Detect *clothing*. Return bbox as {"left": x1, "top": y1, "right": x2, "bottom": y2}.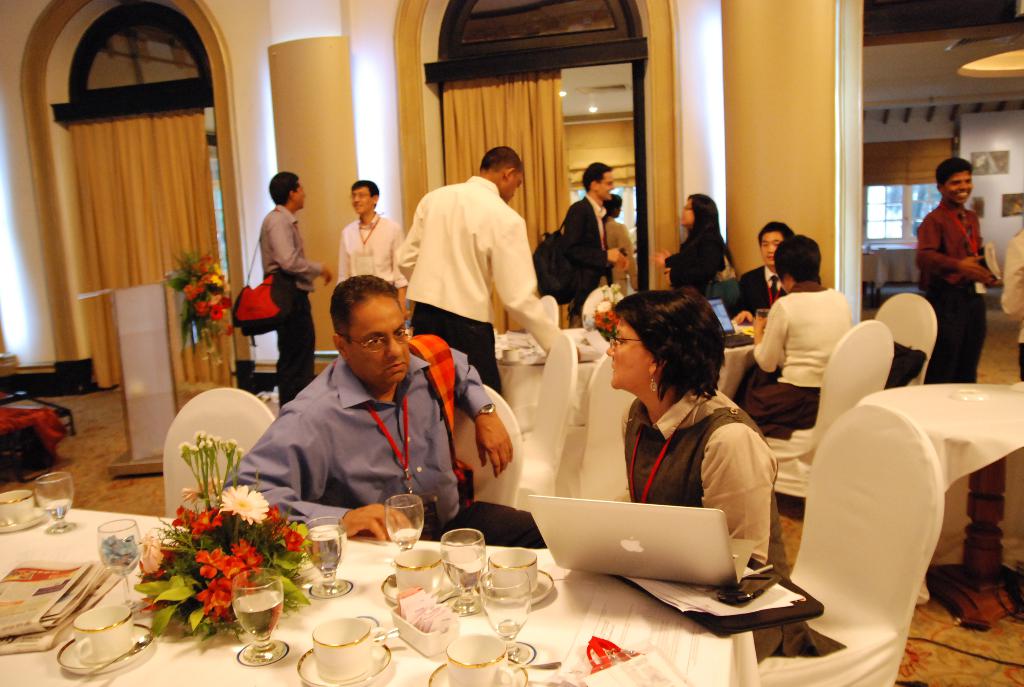
{"left": 223, "top": 341, "right": 543, "bottom": 546}.
